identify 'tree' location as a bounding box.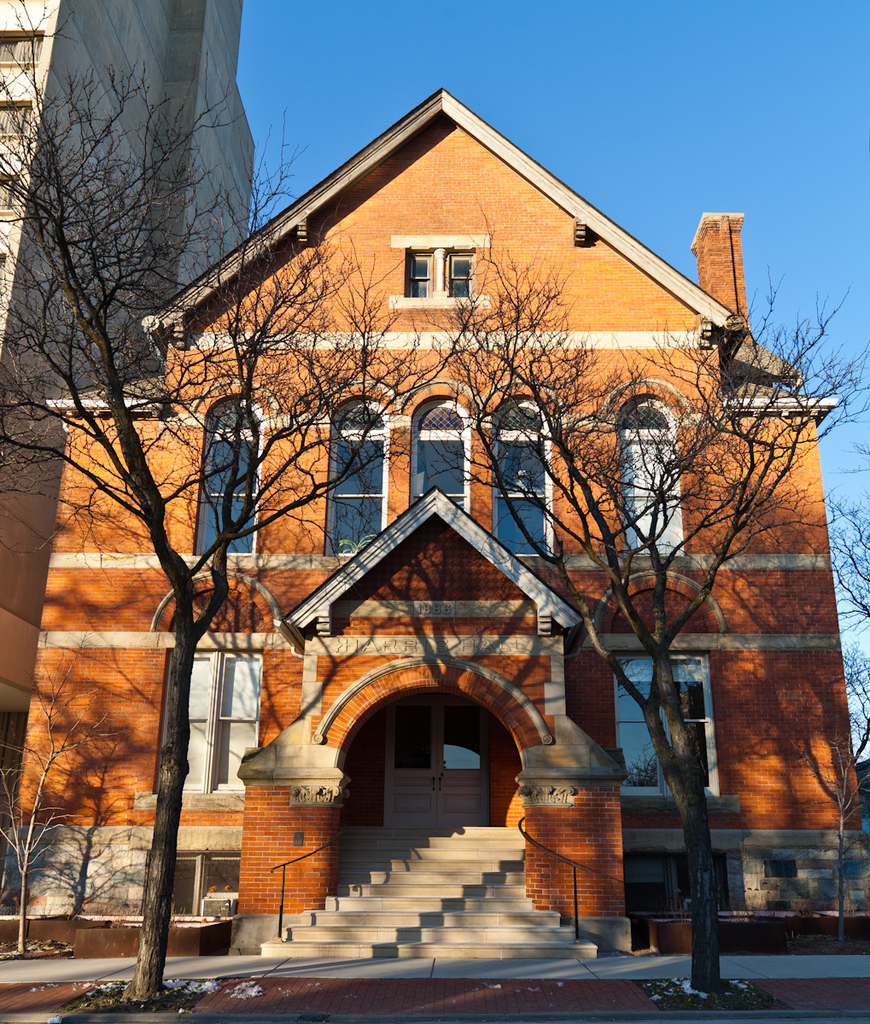
[left=0, top=631, right=126, bottom=949].
